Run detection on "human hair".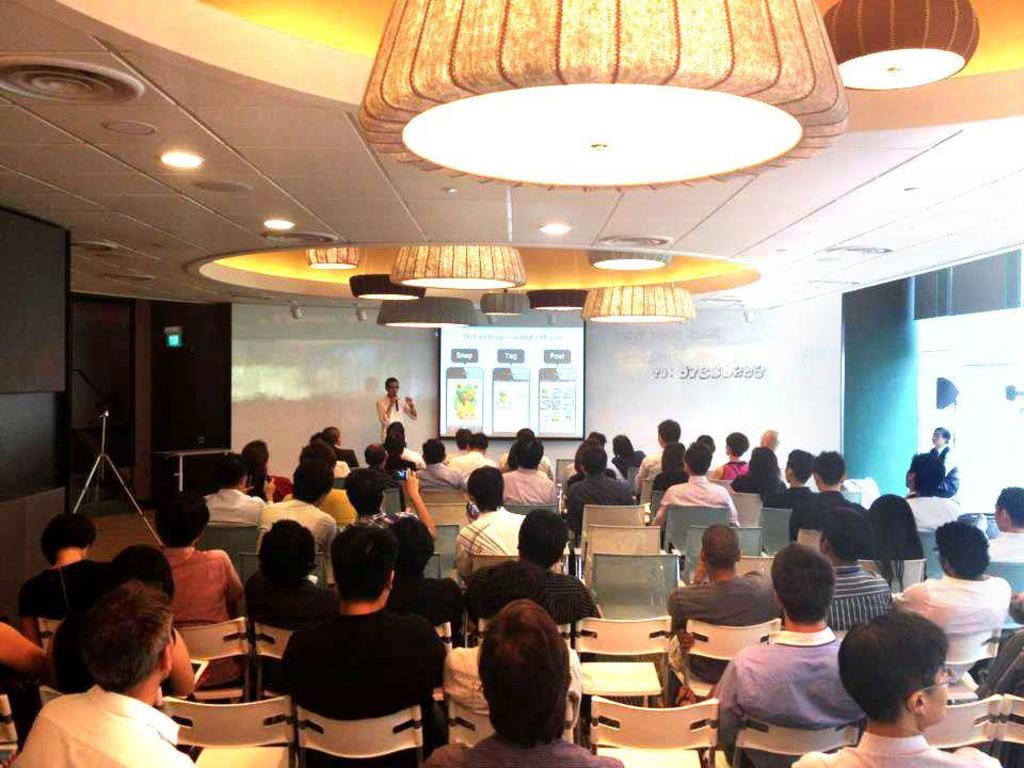
Result: {"left": 385, "top": 432, "right": 405, "bottom": 457}.
